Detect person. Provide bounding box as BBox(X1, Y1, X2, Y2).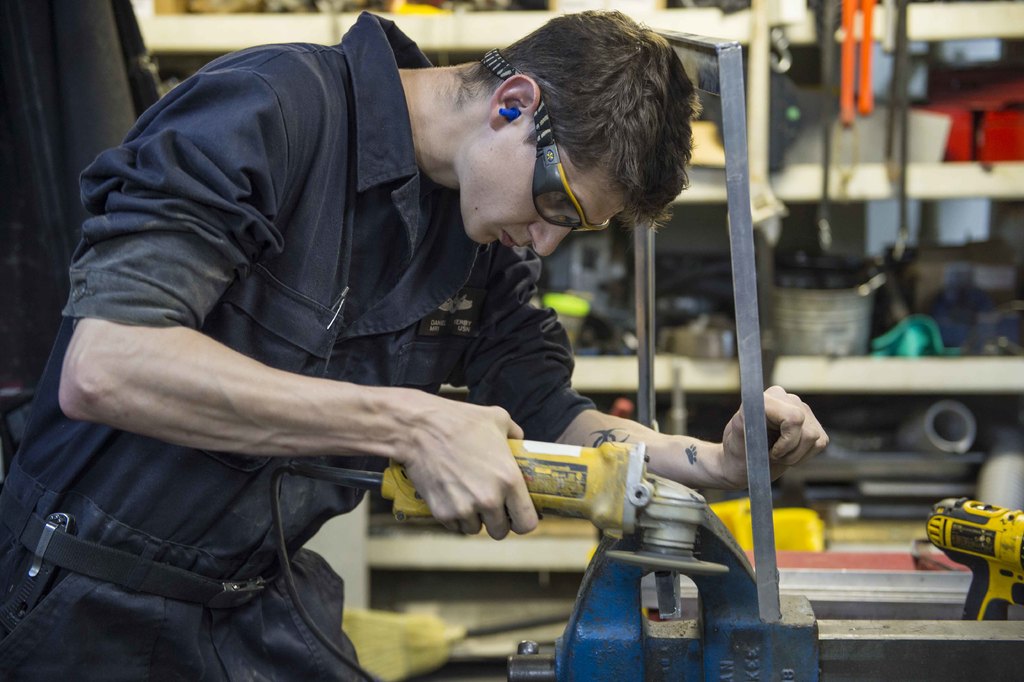
BBox(74, 7, 795, 676).
